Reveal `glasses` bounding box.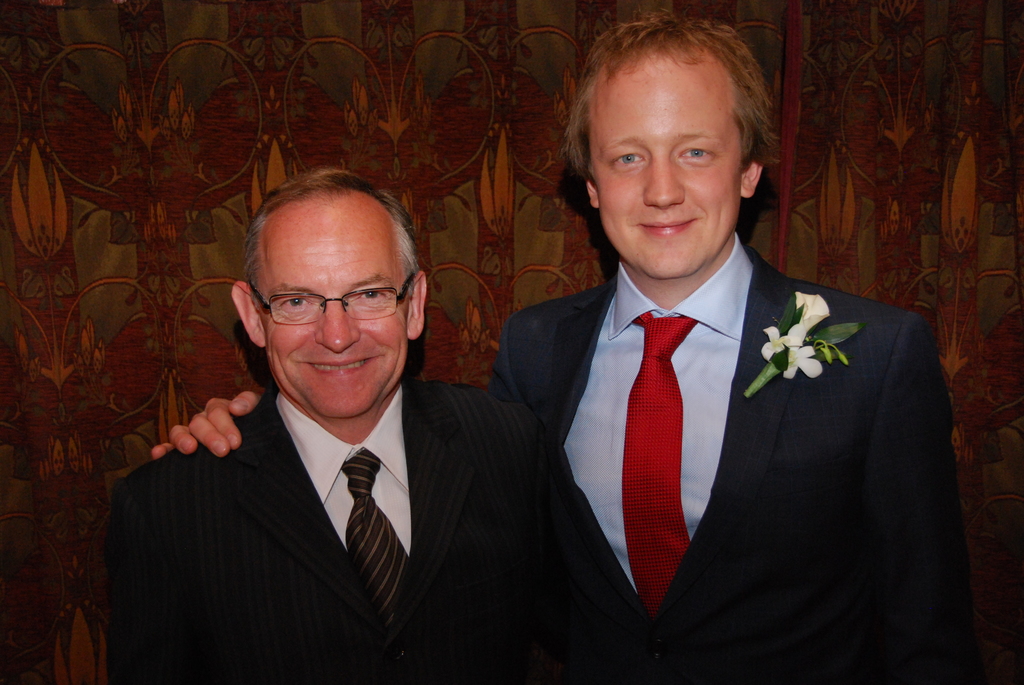
Revealed: {"left": 231, "top": 270, "right": 411, "bottom": 332}.
